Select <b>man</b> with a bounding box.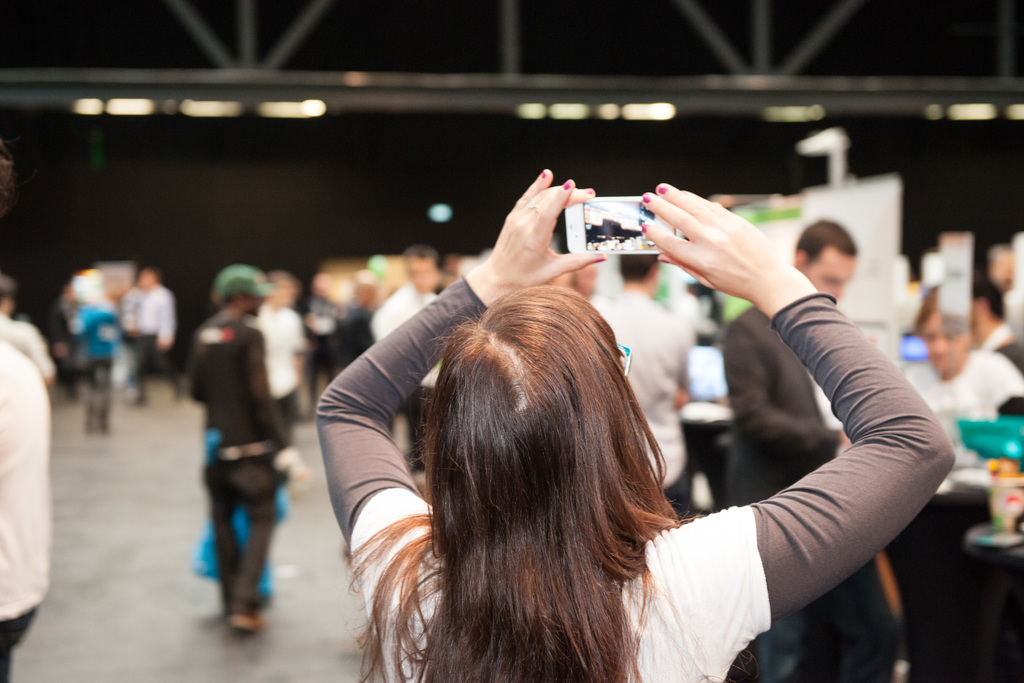
<bbox>364, 241, 451, 477</bbox>.
